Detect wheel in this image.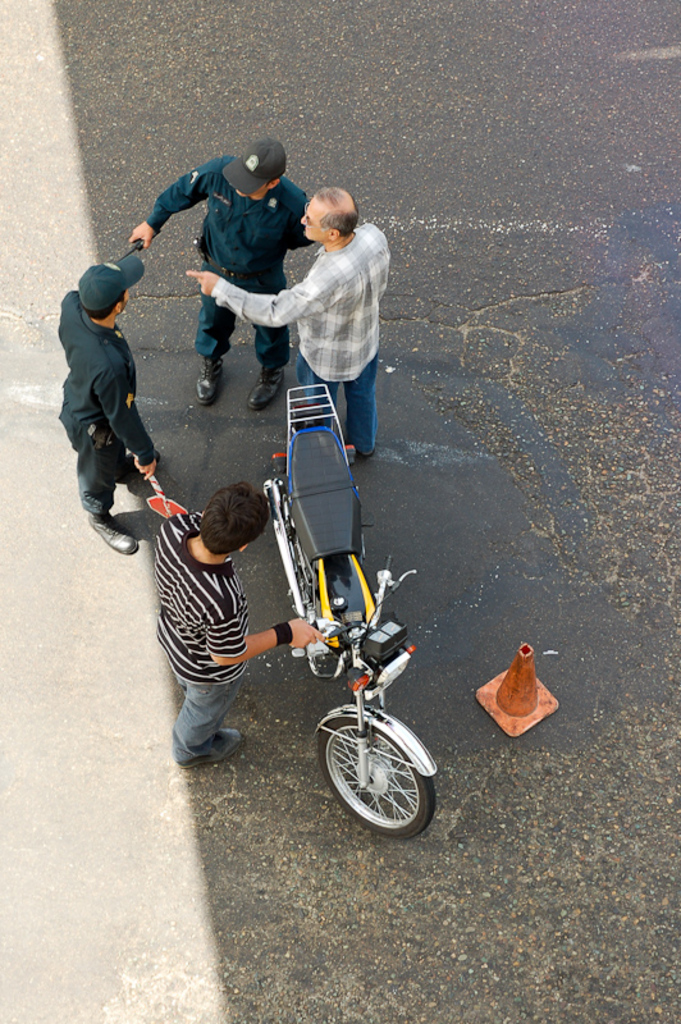
Detection: pyautogui.locateOnScreen(319, 719, 430, 845).
